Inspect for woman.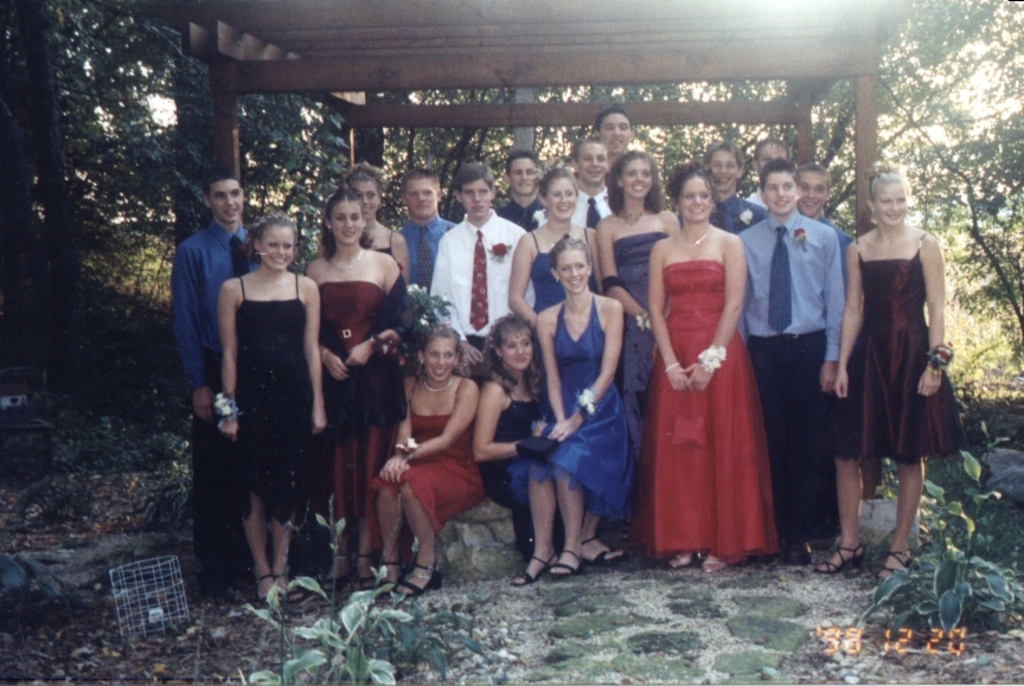
Inspection: <box>640,167,777,579</box>.
